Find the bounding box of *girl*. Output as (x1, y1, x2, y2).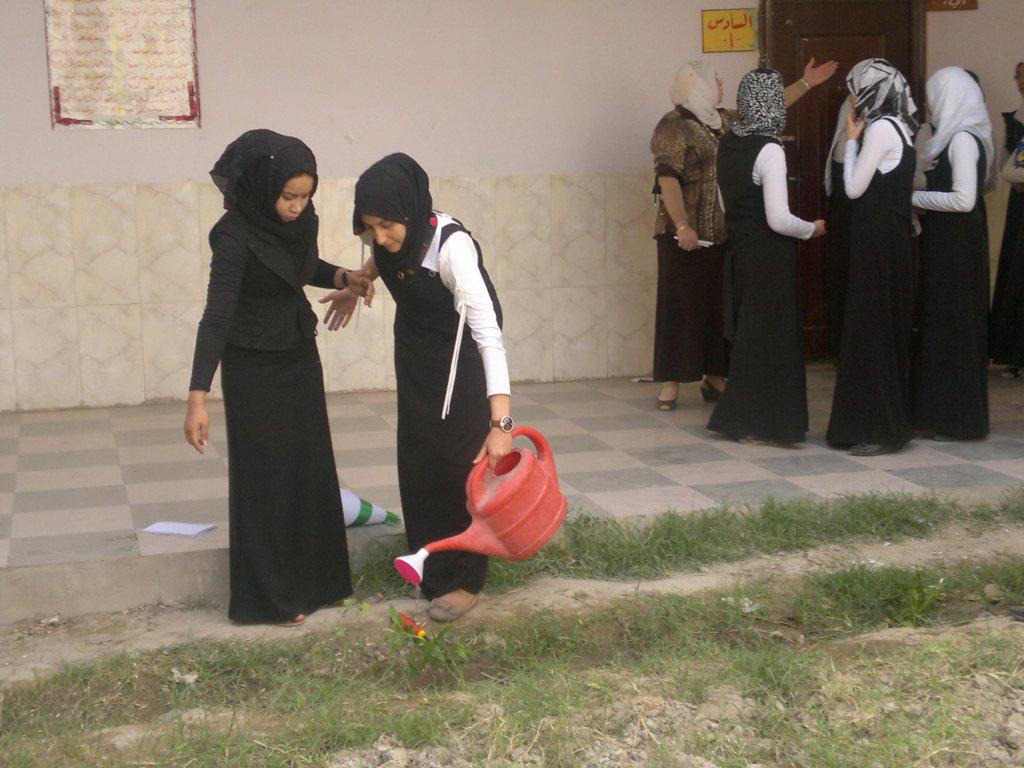
(822, 59, 918, 455).
